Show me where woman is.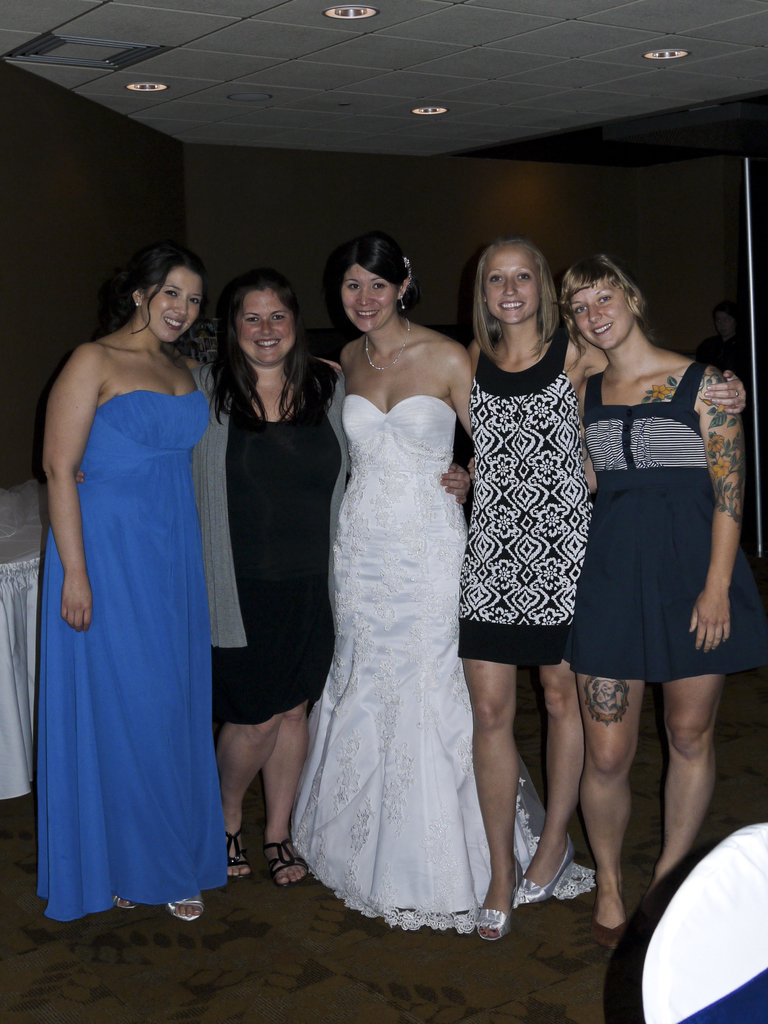
woman is at x1=450, y1=236, x2=749, y2=943.
